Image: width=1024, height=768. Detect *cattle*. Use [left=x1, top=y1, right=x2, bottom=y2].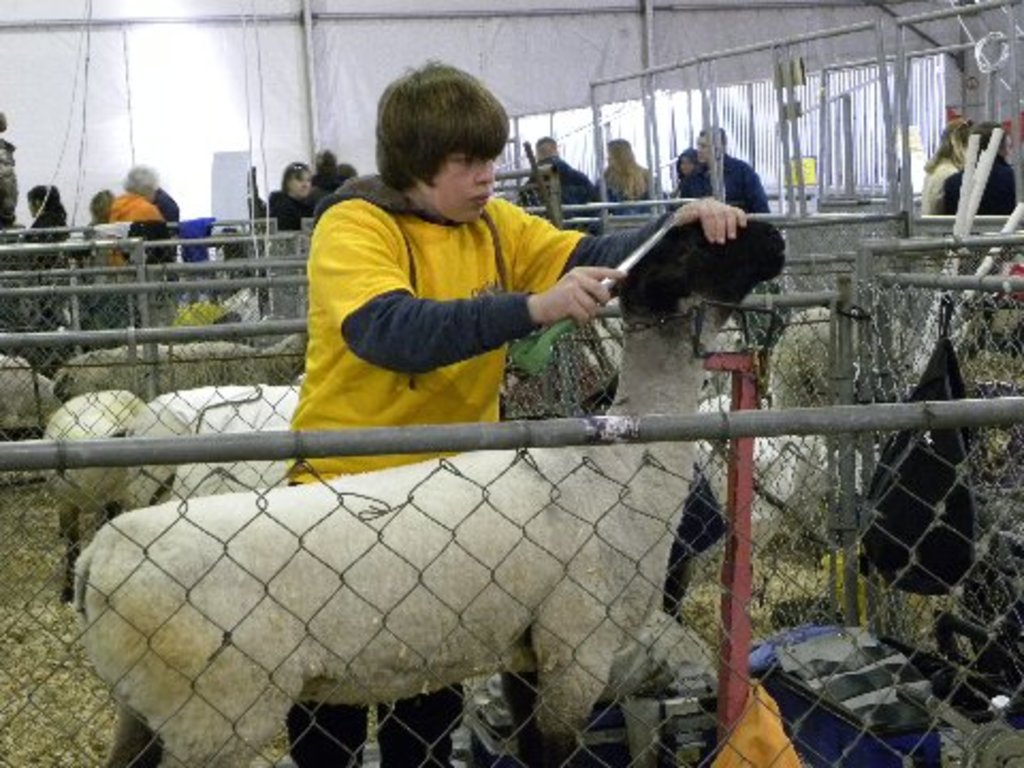
[left=53, top=331, right=307, bottom=407].
